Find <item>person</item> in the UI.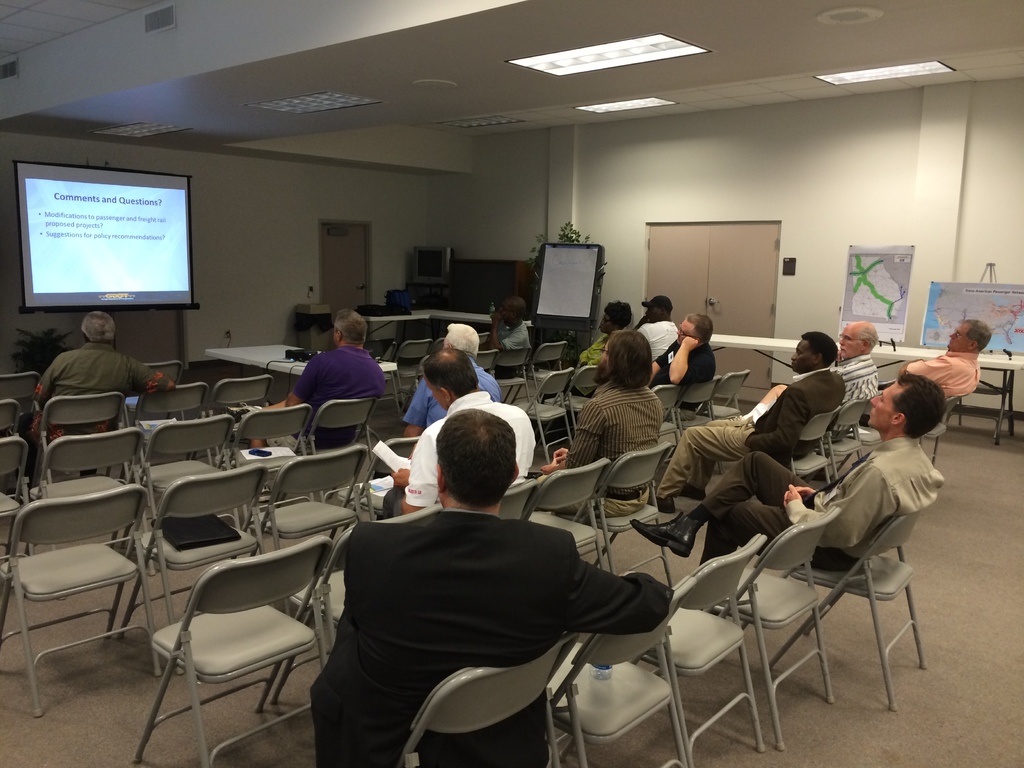
UI element at 17/308/177/490.
